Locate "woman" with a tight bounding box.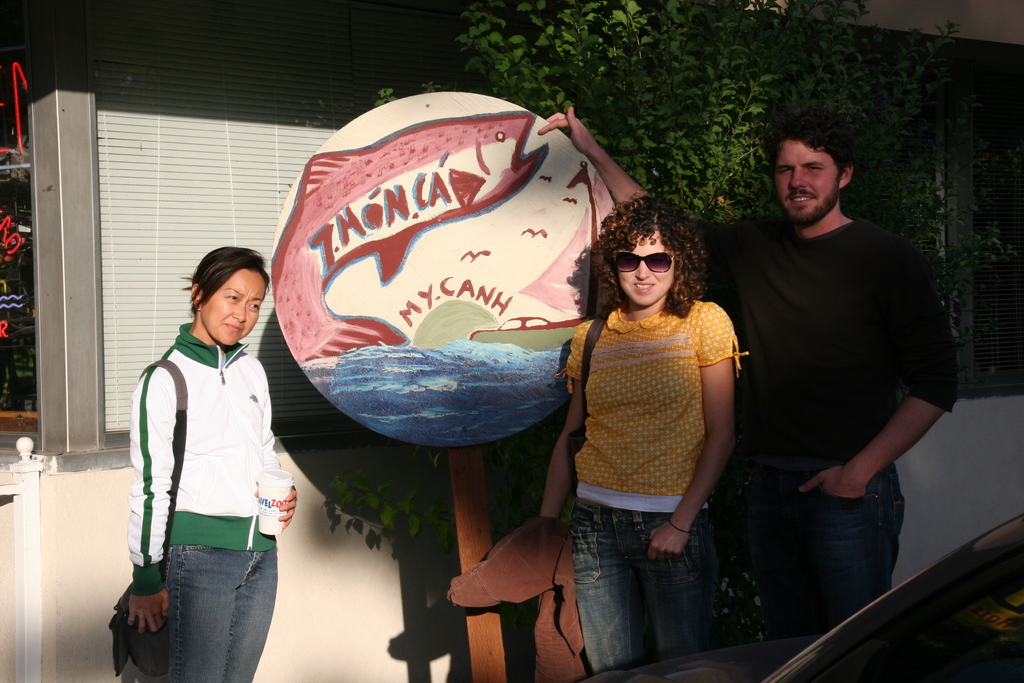
[x1=535, y1=191, x2=742, y2=671].
